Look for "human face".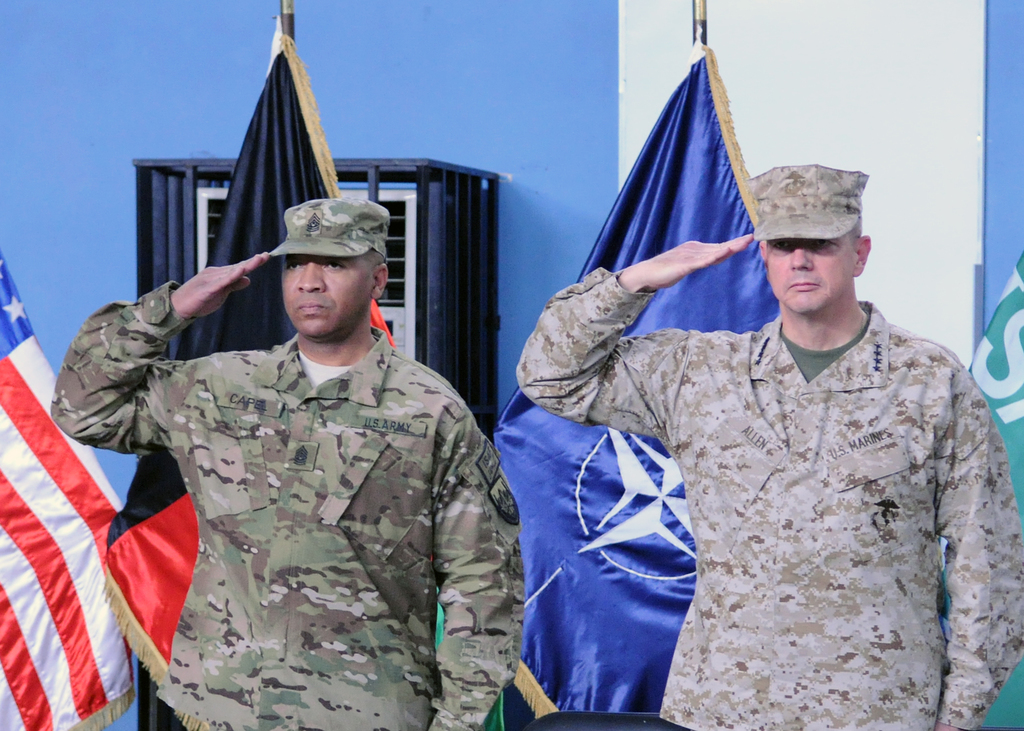
Found: 769:238:856:317.
